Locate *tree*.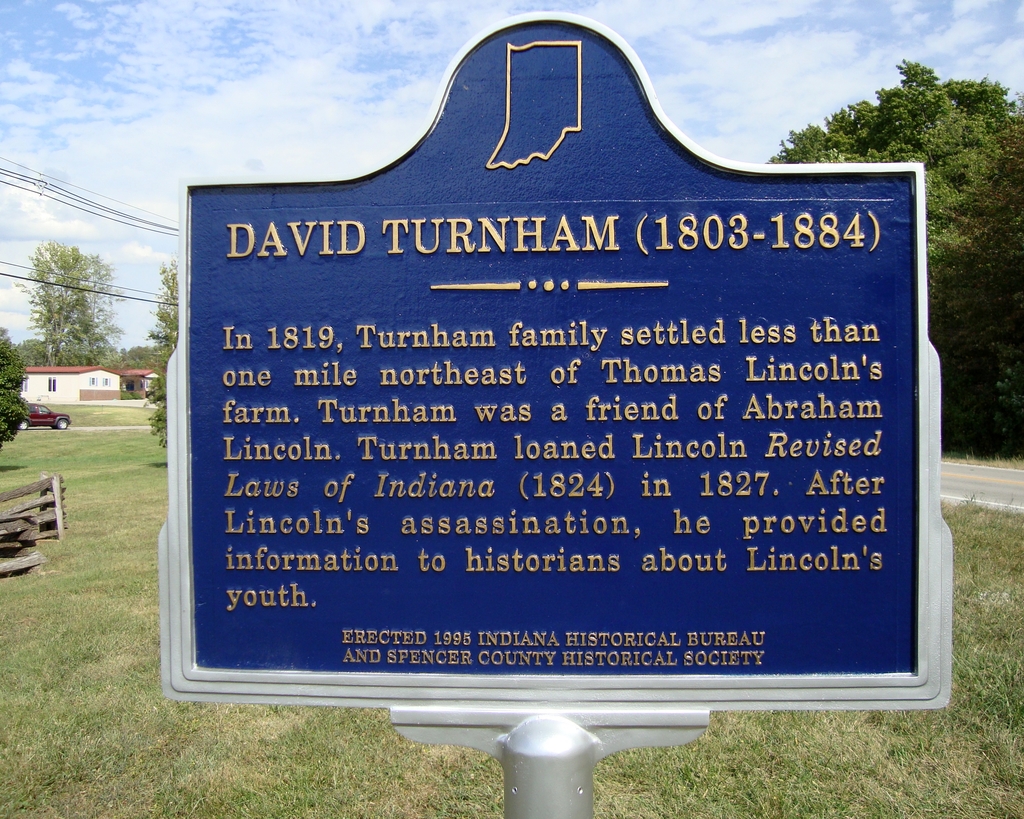
Bounding box: l=136, t=251, r=182, b=450.
